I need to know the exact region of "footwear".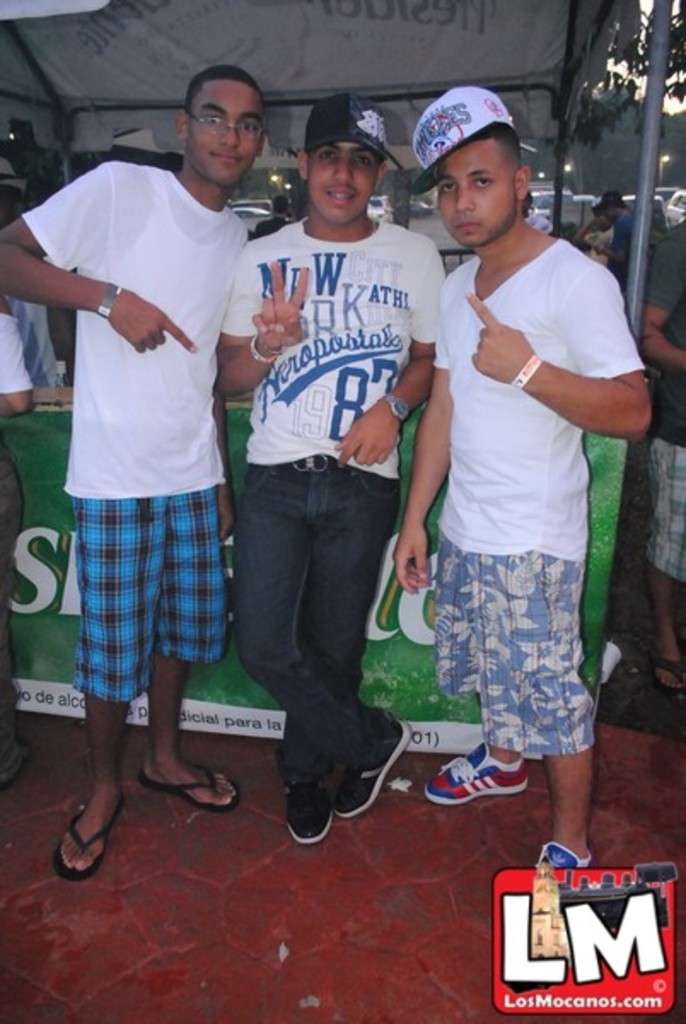
Region: box(41, 794, 128, 893).
